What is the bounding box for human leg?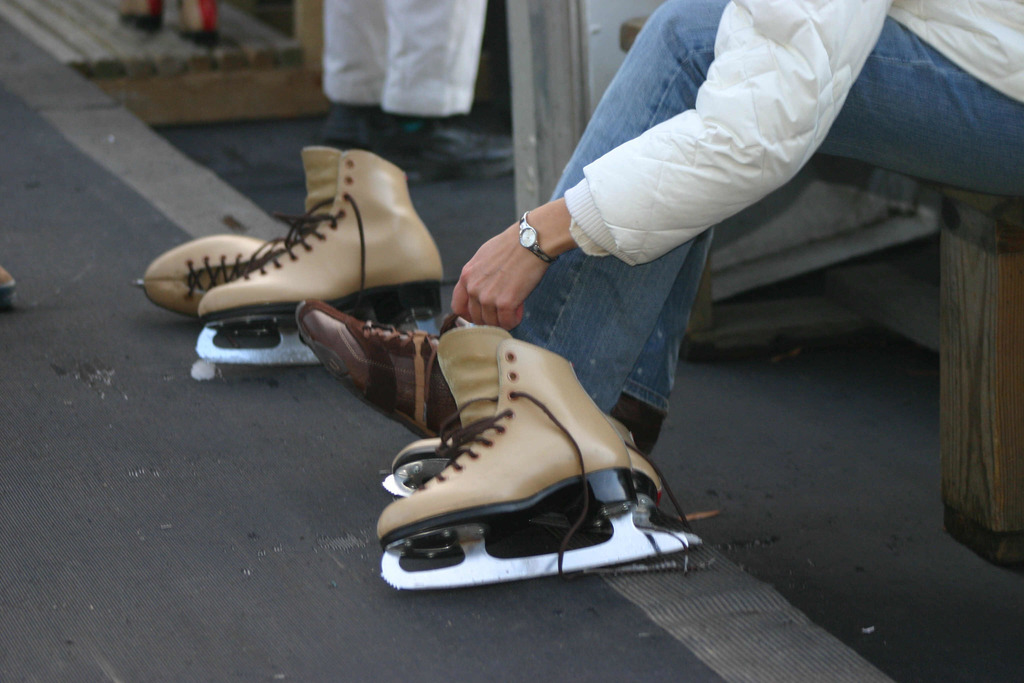
BBox(376, 4, 1020, 479).
